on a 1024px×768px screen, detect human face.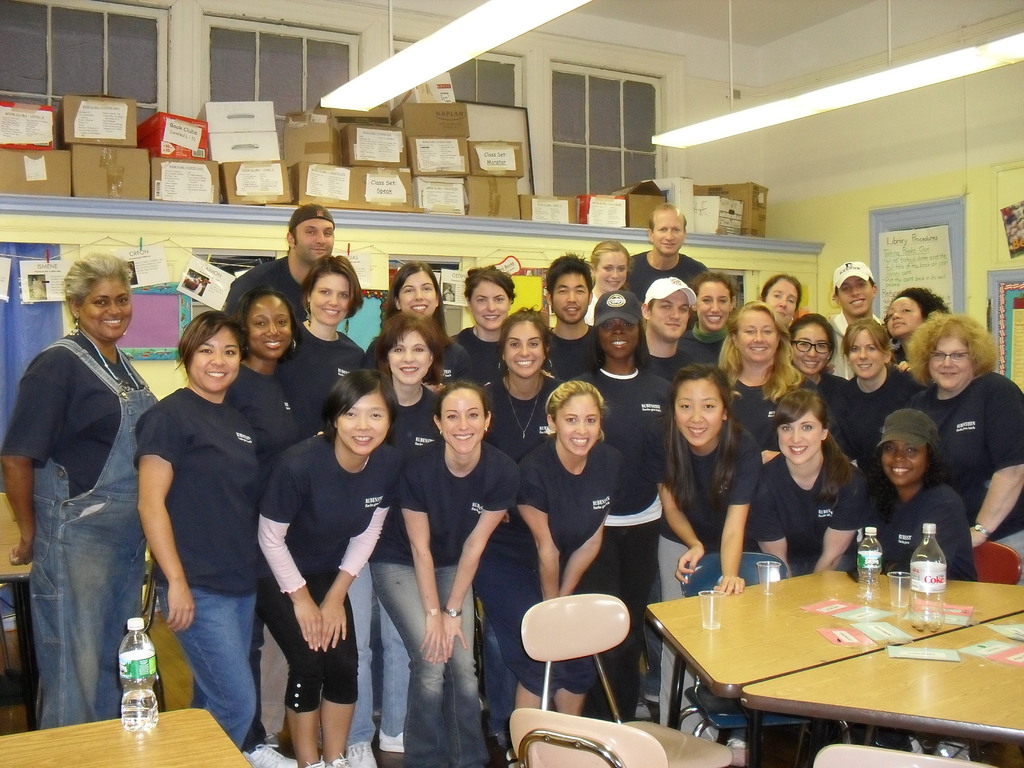
[left=776, top=411, right=822, bottom=469].
